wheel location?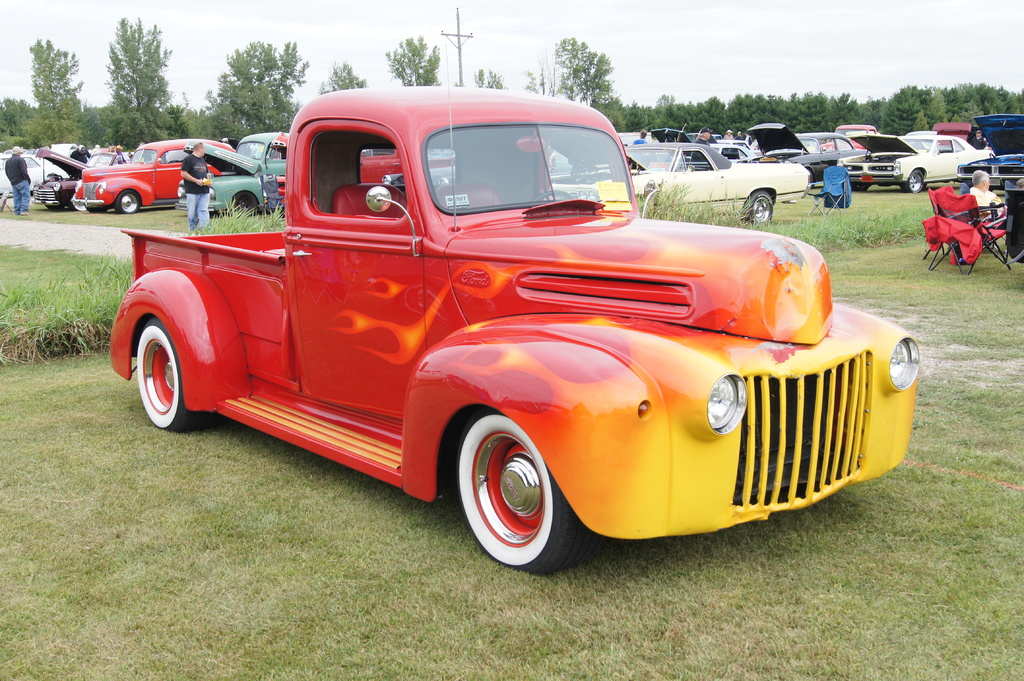
box=[854, 181, 867, 182]
